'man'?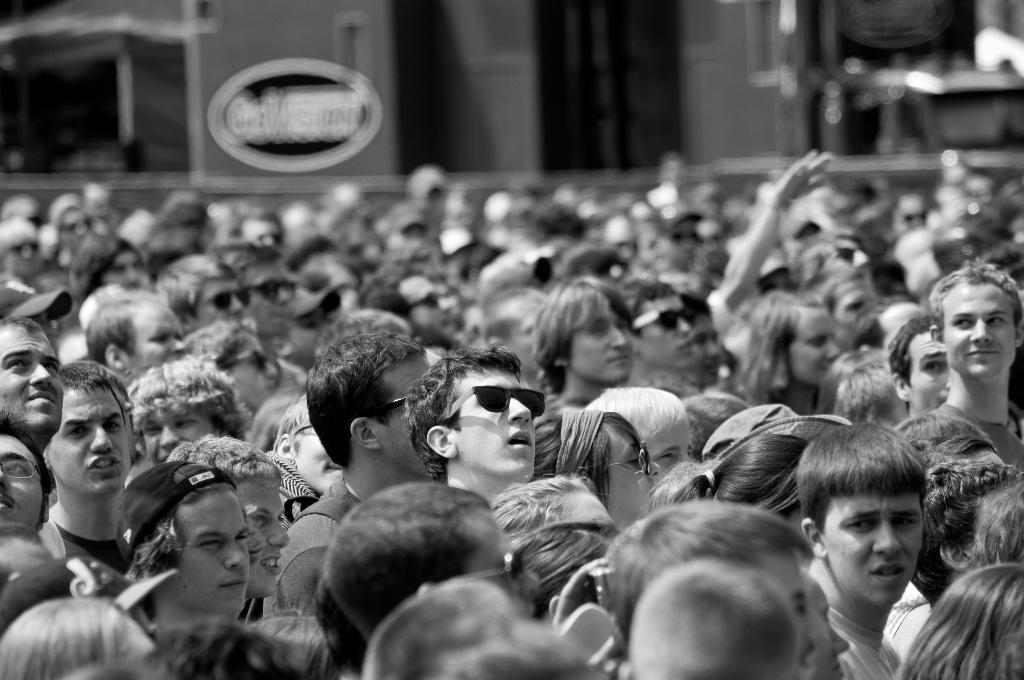
925/252/1023/475
